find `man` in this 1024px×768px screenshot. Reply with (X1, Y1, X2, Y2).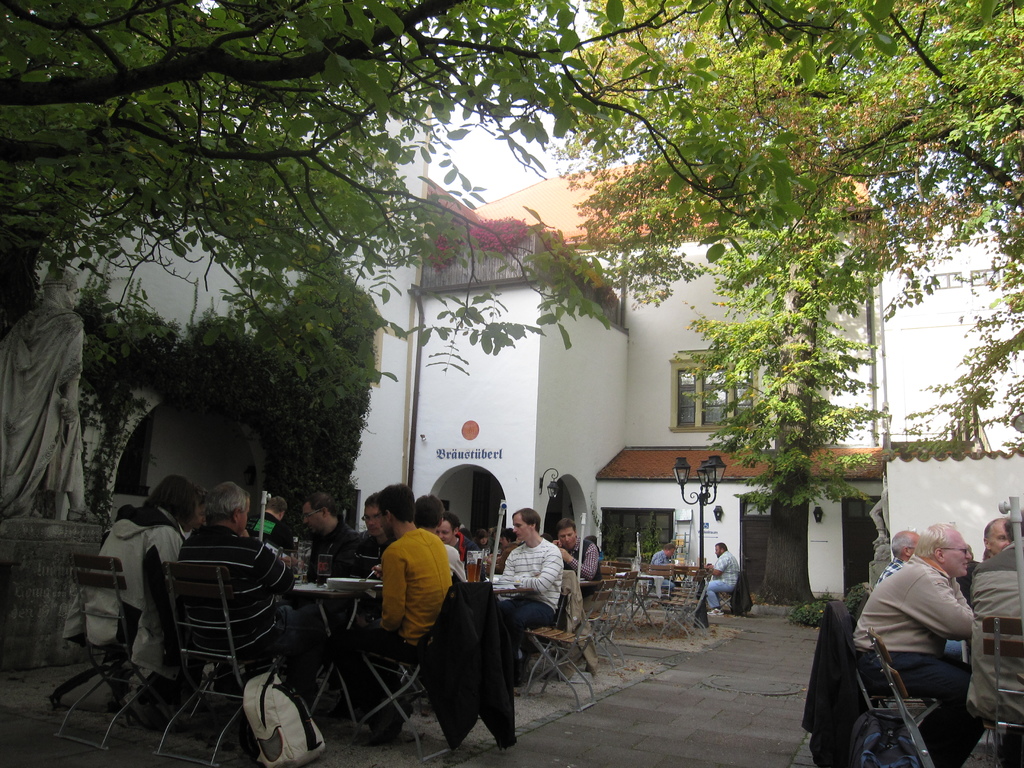
(440, 504, 479, 570).
